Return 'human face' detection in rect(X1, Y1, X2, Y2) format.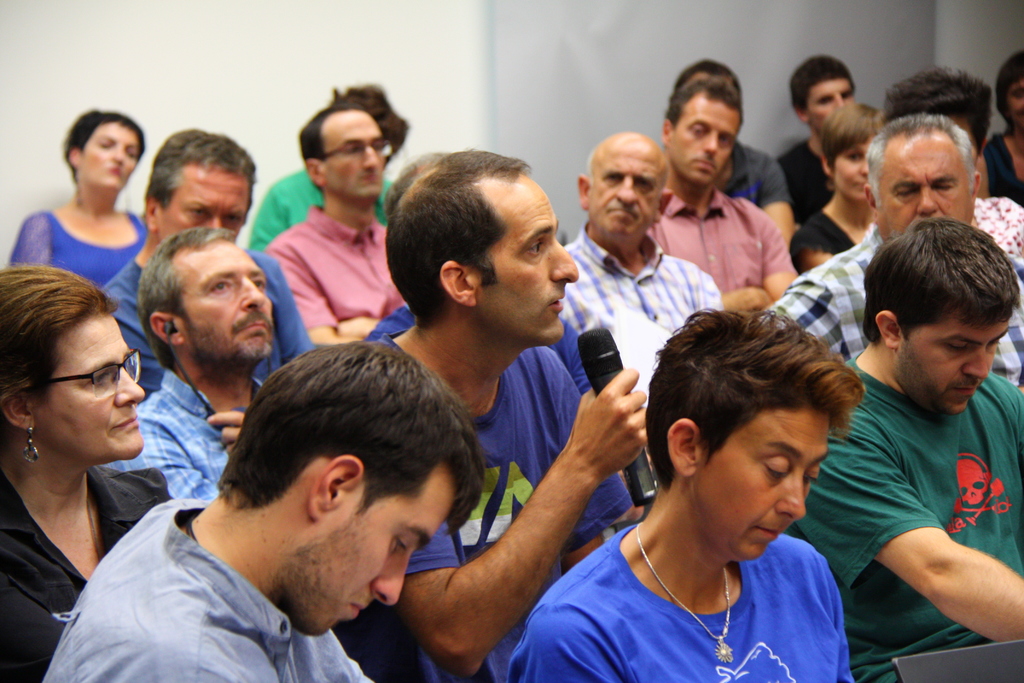
rect(687, 93, 733, 190).
